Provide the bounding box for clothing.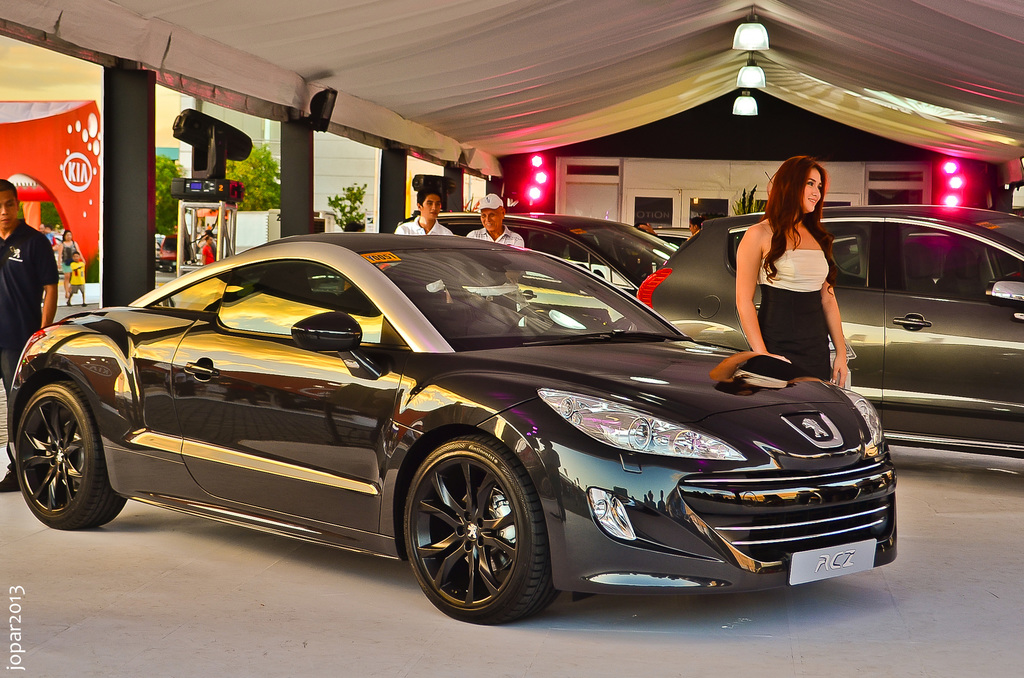
(x1=757, y1=223, x2=831, y2=380).
